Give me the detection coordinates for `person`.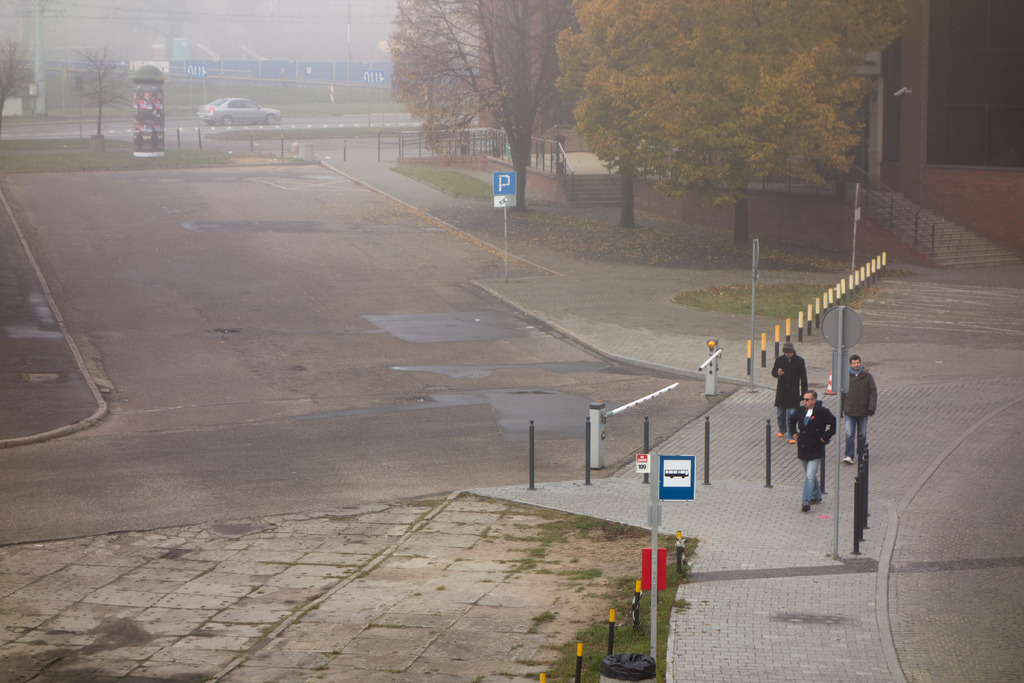
bbox=[772, 336, 808, 437].
